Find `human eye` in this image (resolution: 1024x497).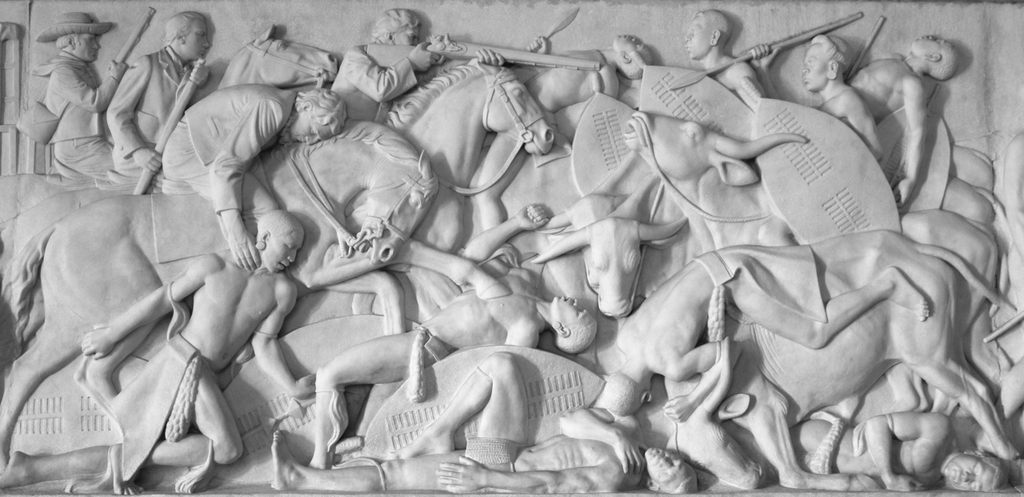
195:31:206:39.
